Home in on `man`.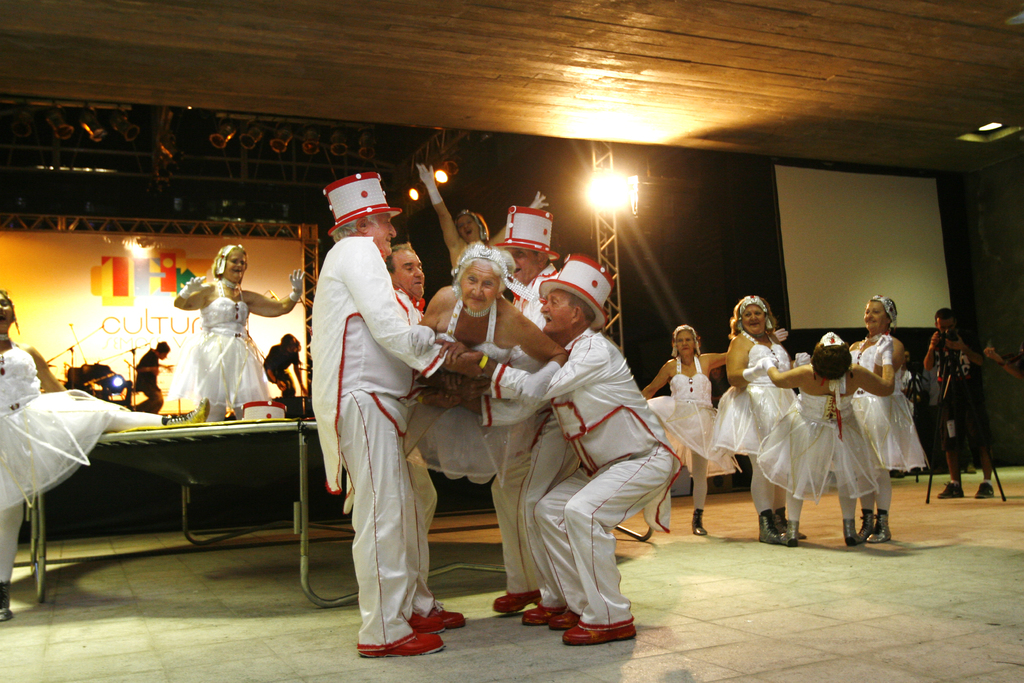
Homed in at box=[386, 241, 468, 636].
